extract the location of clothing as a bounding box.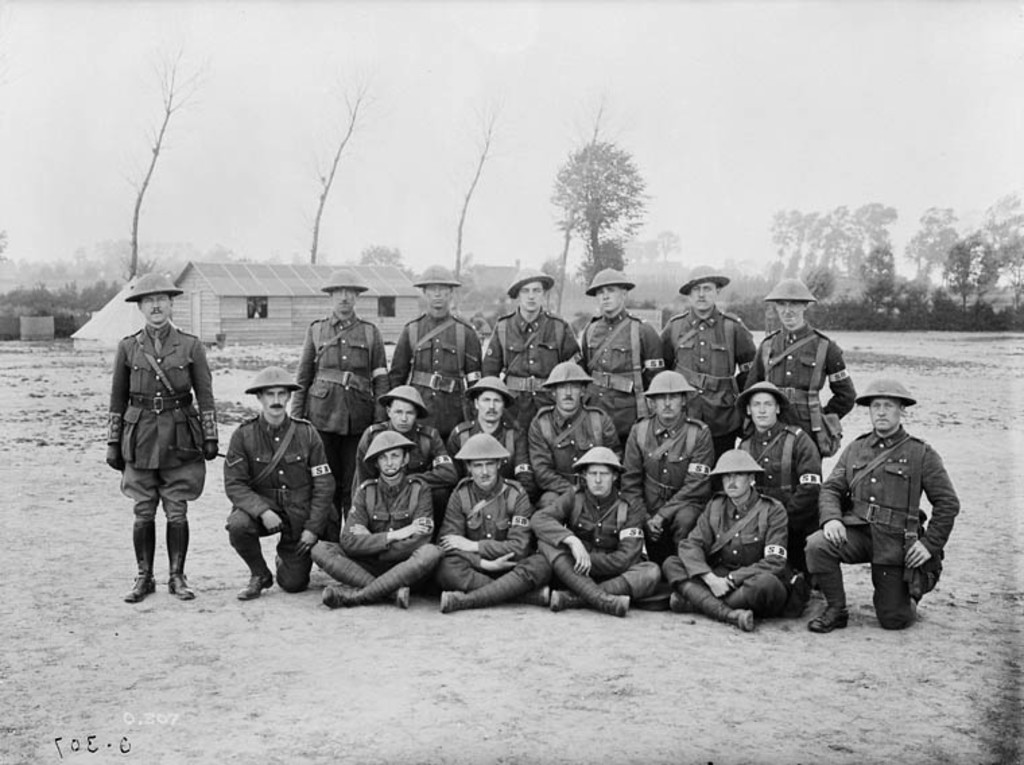
l=318, t=475, r=441, b=572.
